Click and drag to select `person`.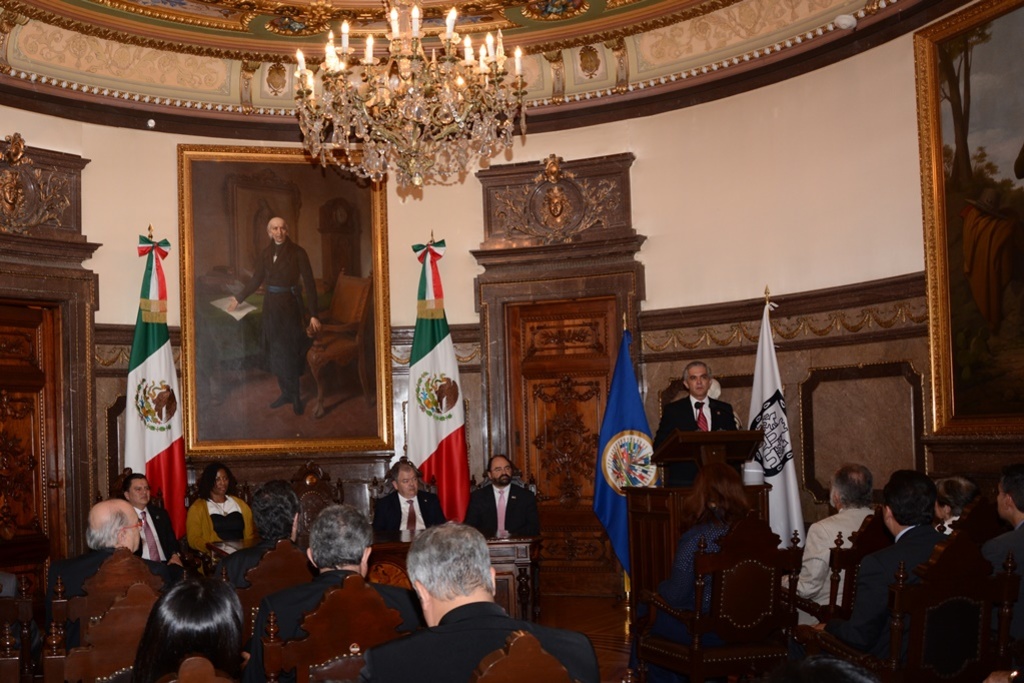
Selection: 212,479,301,590.
